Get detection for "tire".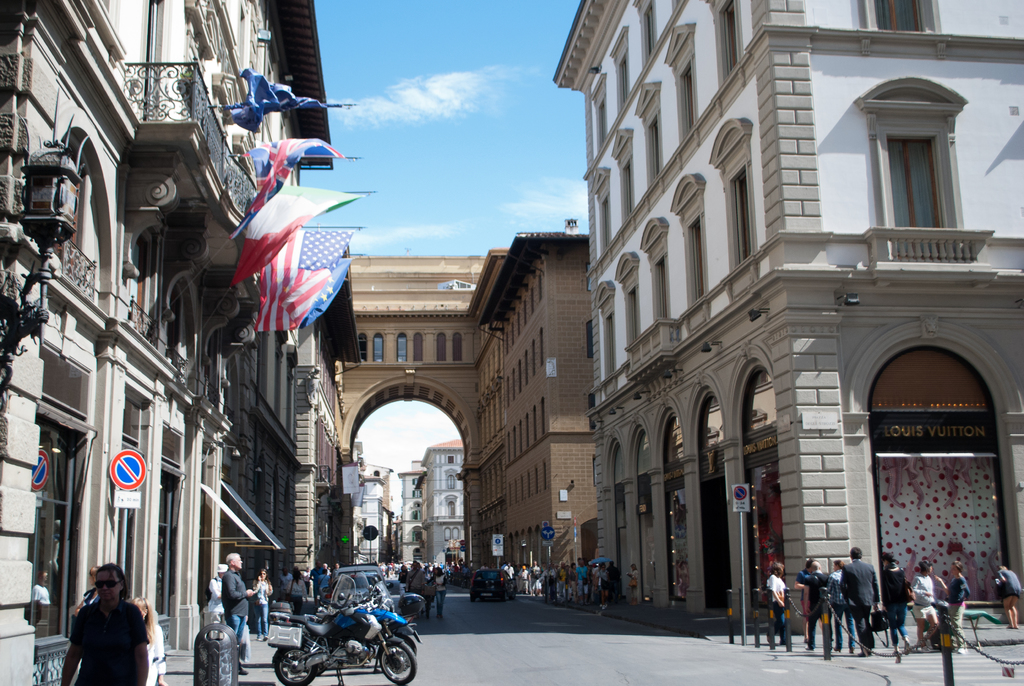
Detection: box=[509, 595, 520, 599].
